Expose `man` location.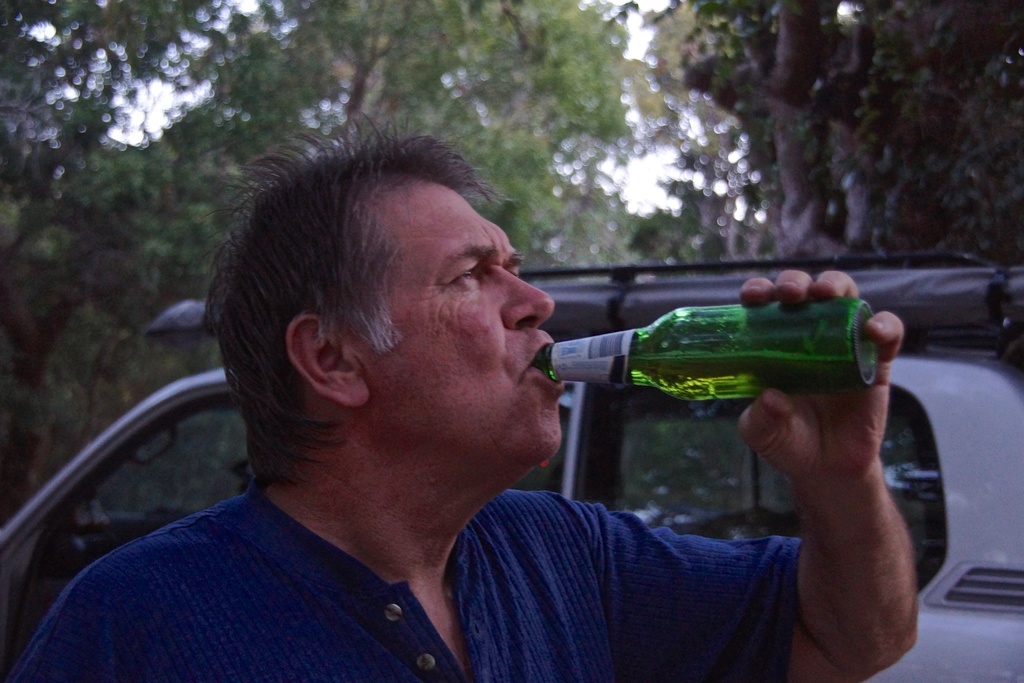
Exposed at {"left": 33, "top": 138, "right": 813, "bottom": 663}.
